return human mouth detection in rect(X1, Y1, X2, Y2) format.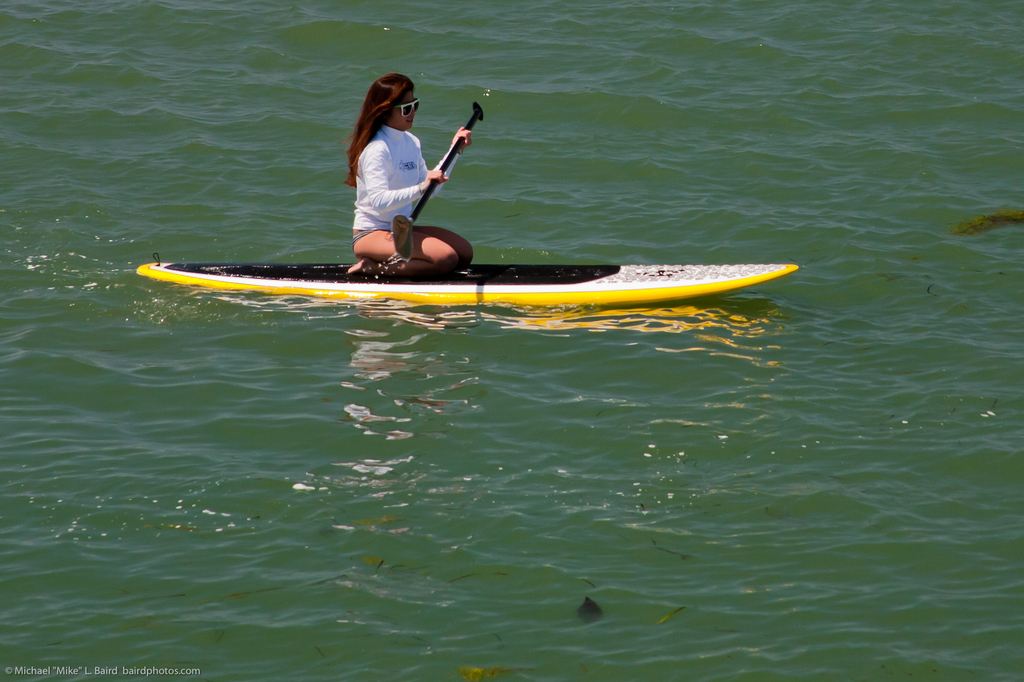
rect(406, 118, 418, 123).
